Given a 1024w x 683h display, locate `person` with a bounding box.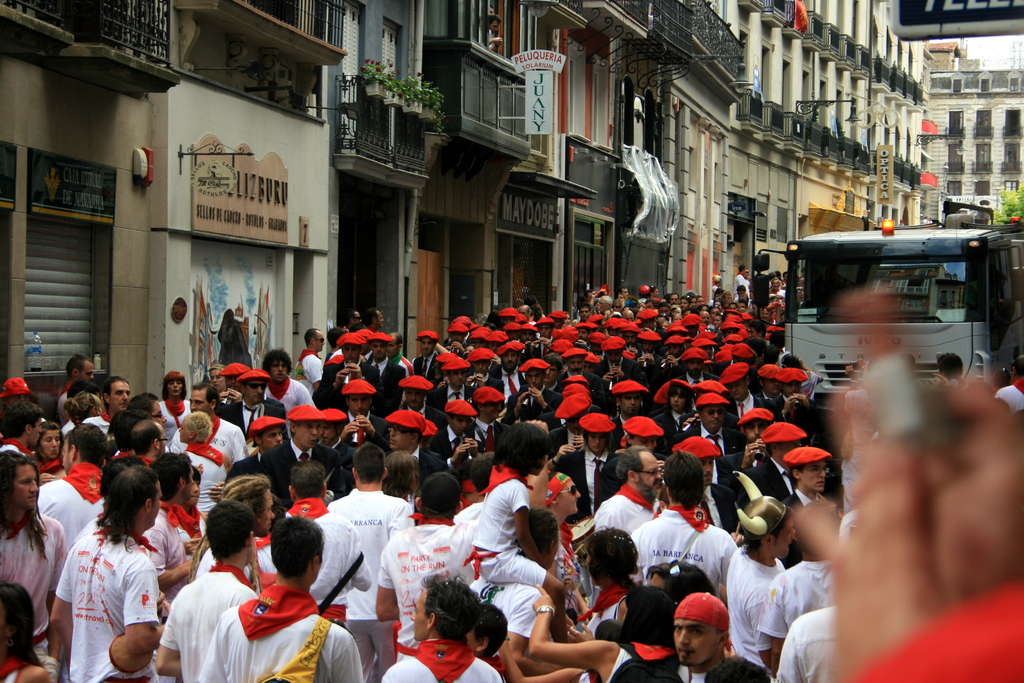
Located: l=631, t=452, r=737, b=600.
